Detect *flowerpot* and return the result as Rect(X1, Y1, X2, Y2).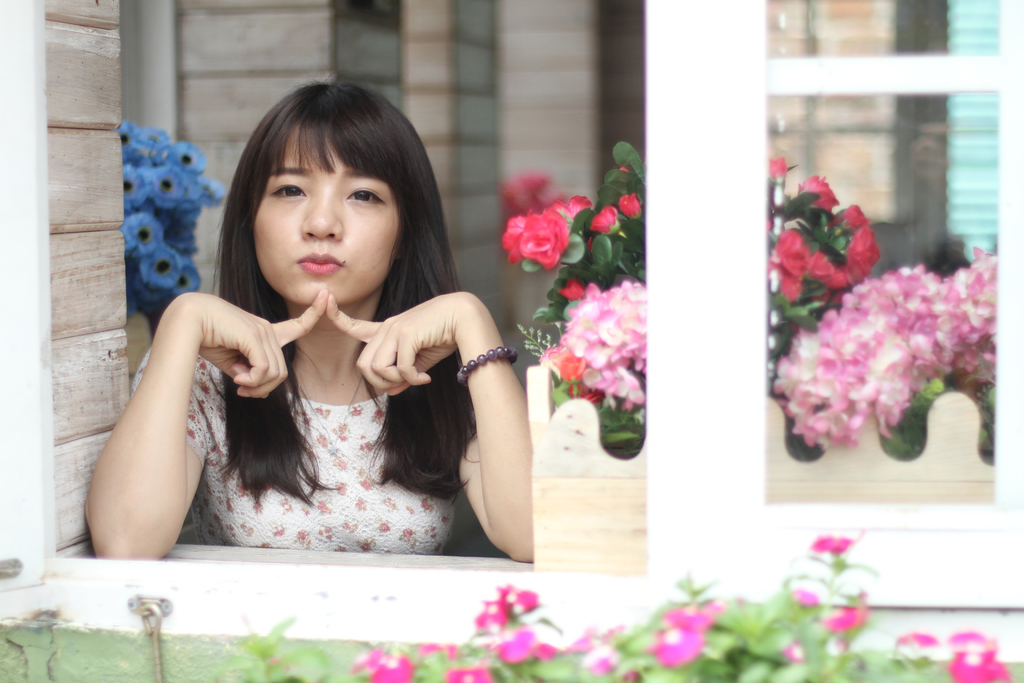
Rect(529, 362, 997, 564).
